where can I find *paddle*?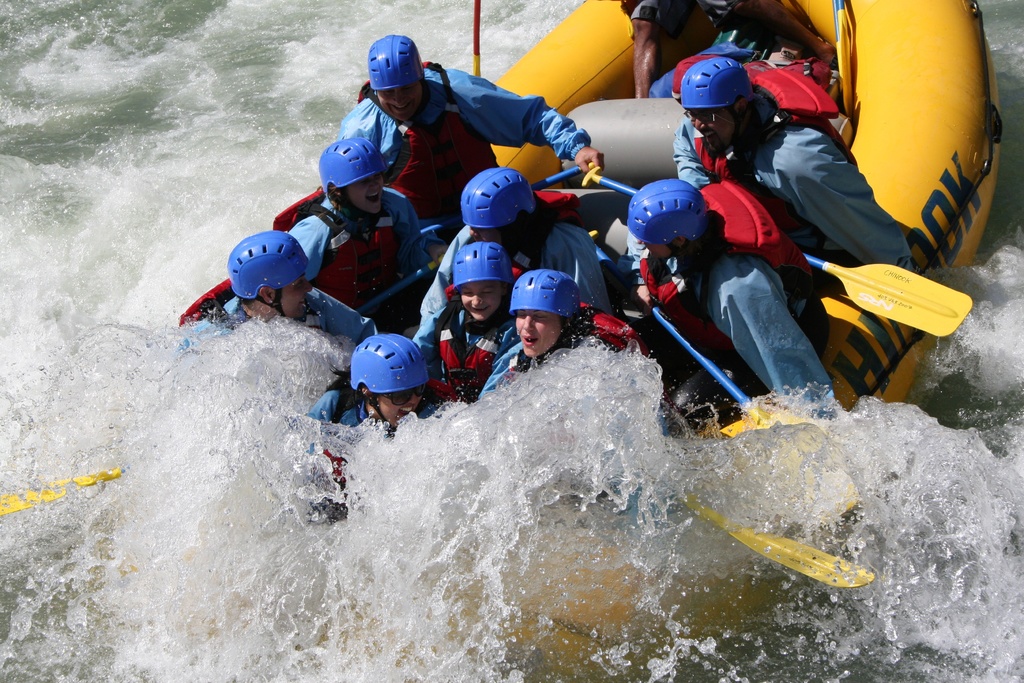
You can find it at [594, 243, 866, 523].
